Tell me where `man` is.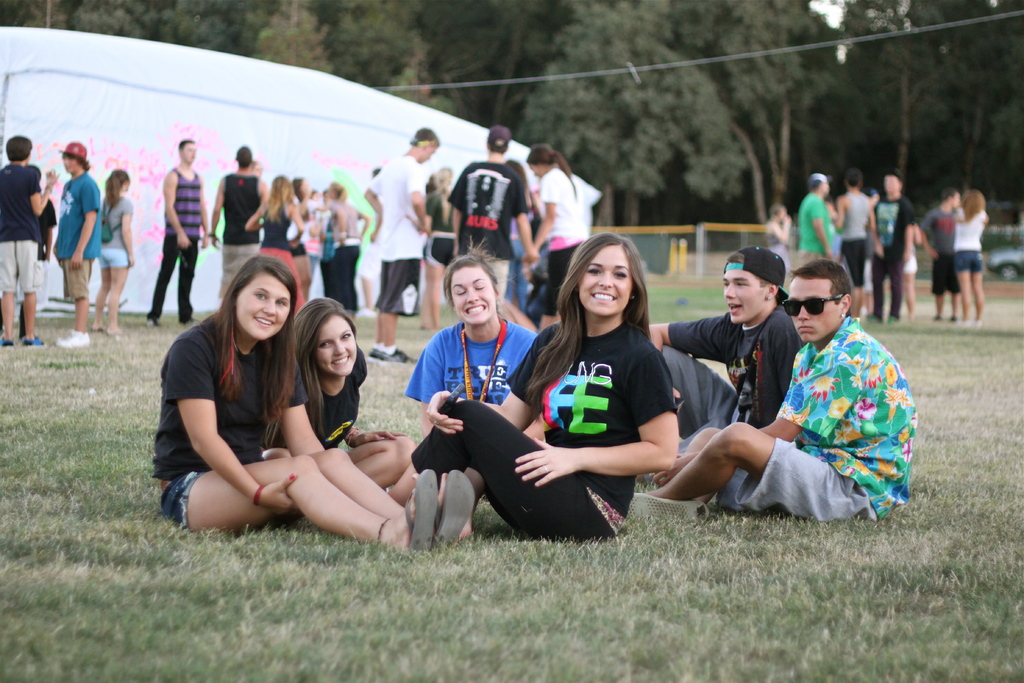
`man` is at Rect(824, 165, 866, 316).
